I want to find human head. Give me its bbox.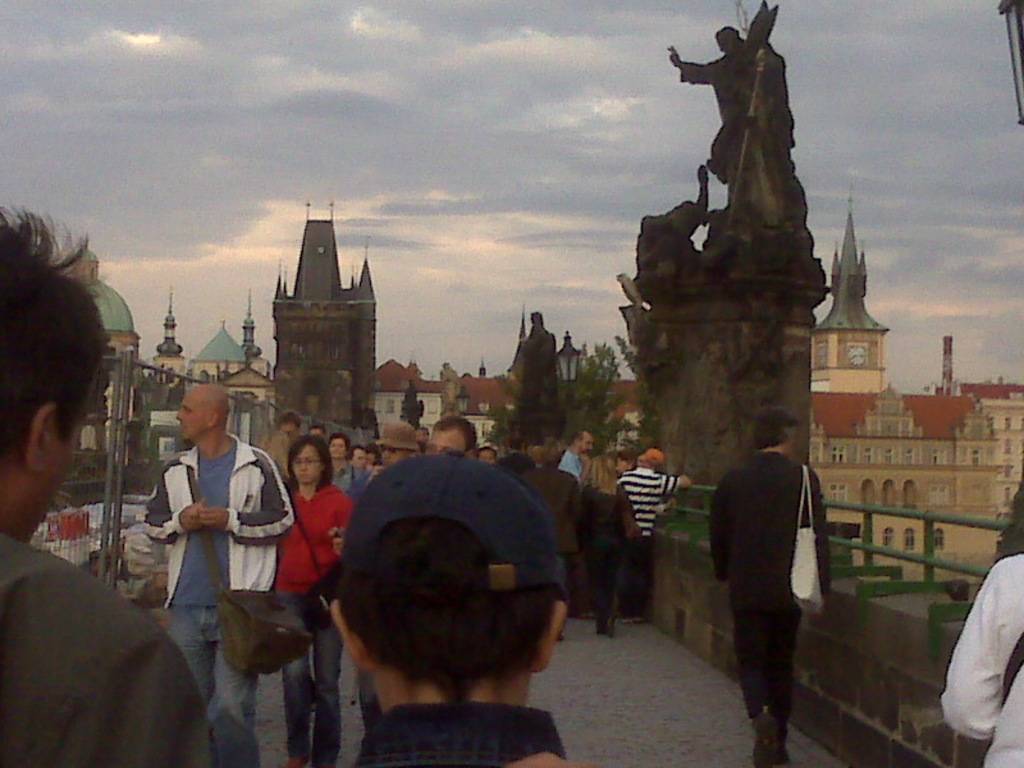
<region>573, 428, 595, 454</region>.
